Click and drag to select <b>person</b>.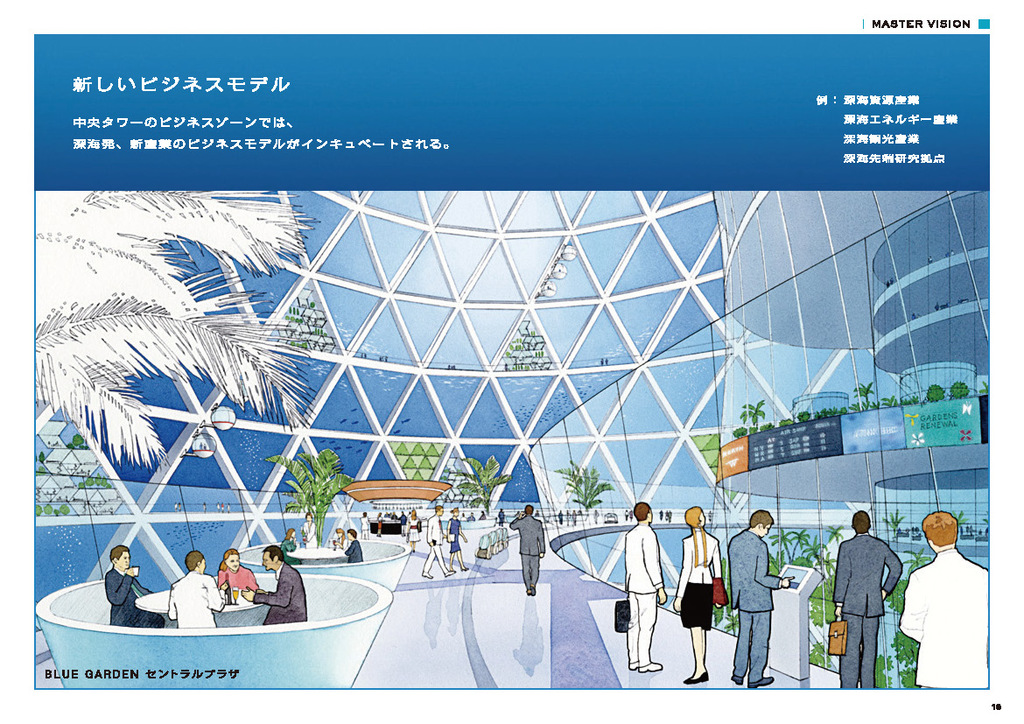
Selection: 625 499 668 670.
